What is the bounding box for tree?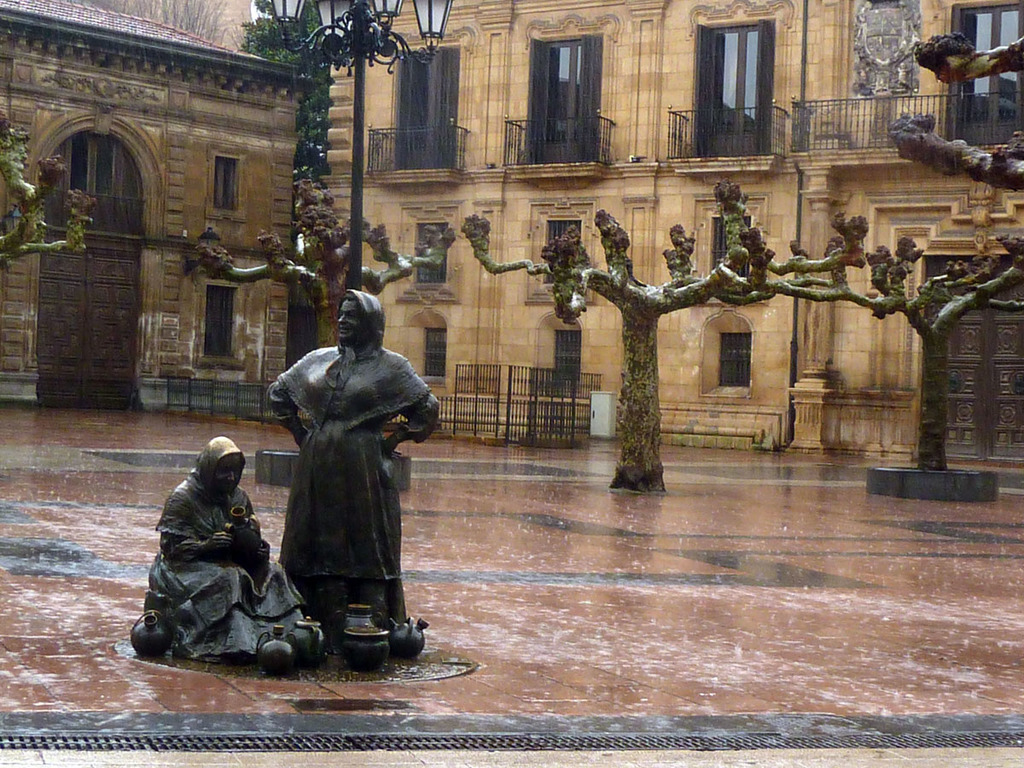
bbox(189, 182, 456, 346).
